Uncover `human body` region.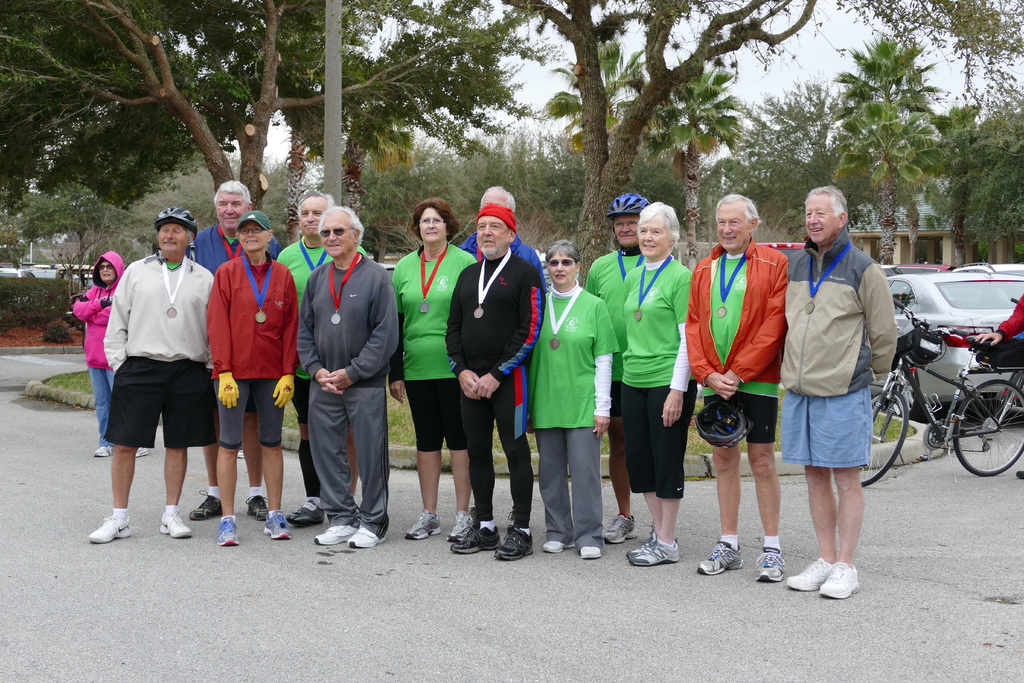
Uncovered: 790 185 899 603.
